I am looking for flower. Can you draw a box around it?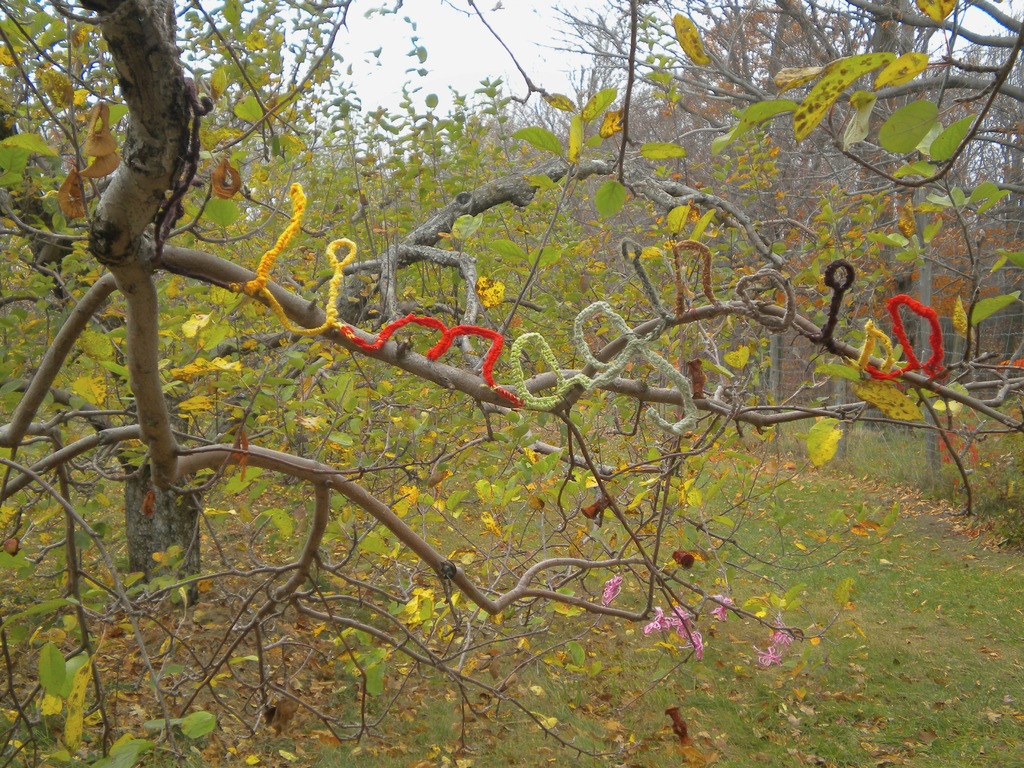
Sure, the bounding box is x1=773 y1=624 x2=792 y2=646.
